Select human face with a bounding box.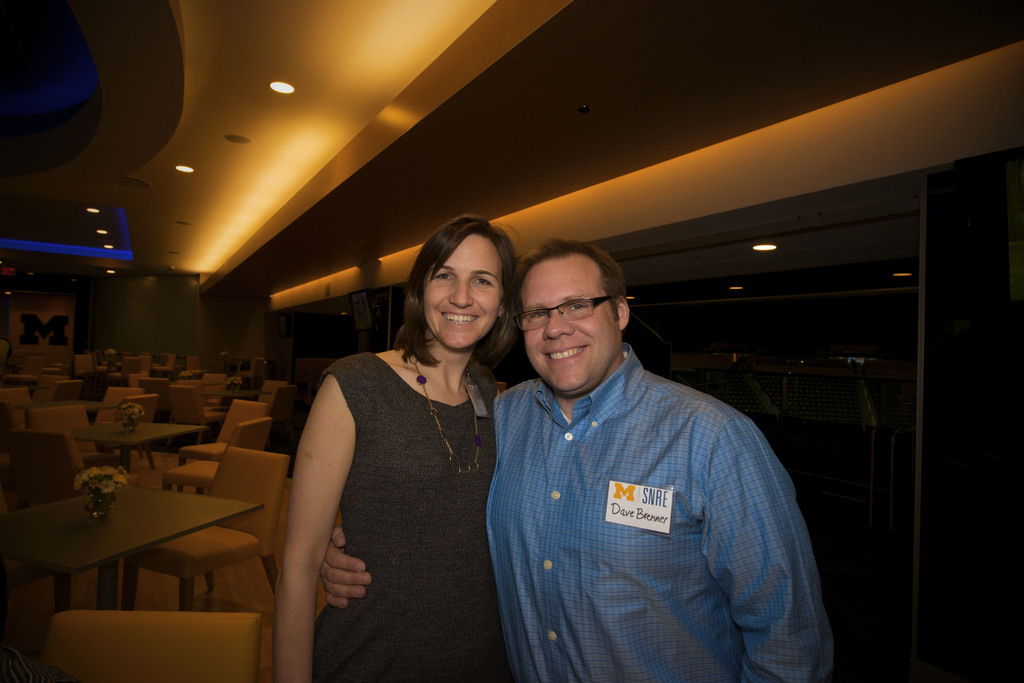
518, 266, 618, 398.
